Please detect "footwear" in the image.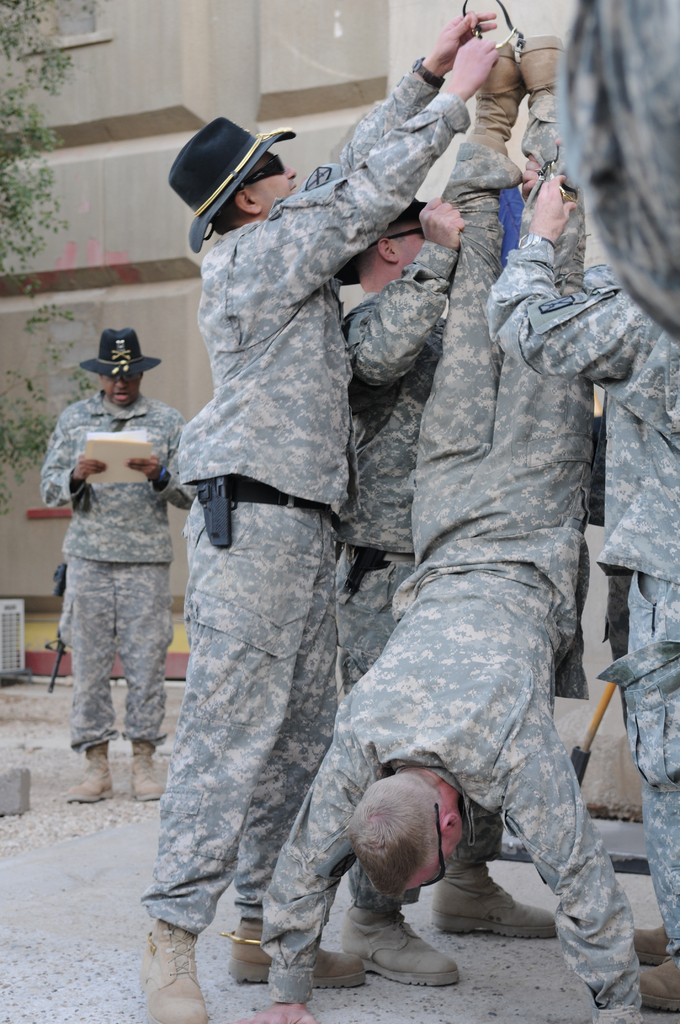
435:851:562:943.
